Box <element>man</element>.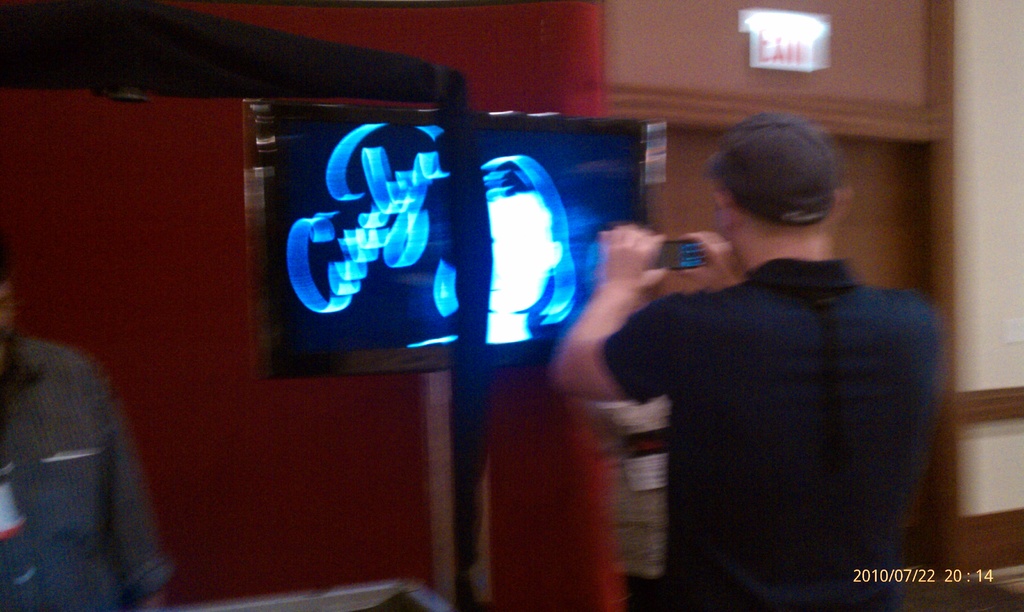
{"x1": 579, "y1": 114, "x2": 969, "y2": 591}.
